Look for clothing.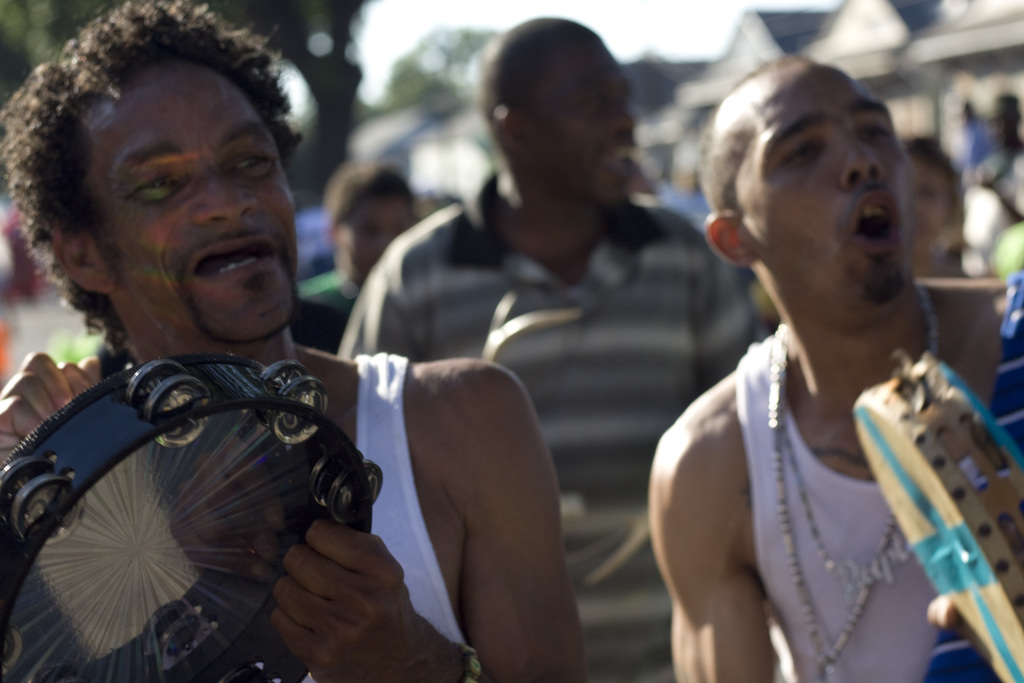
Found: {"left": 277, "top": 347, "right": 458, "bottom": 682}.
